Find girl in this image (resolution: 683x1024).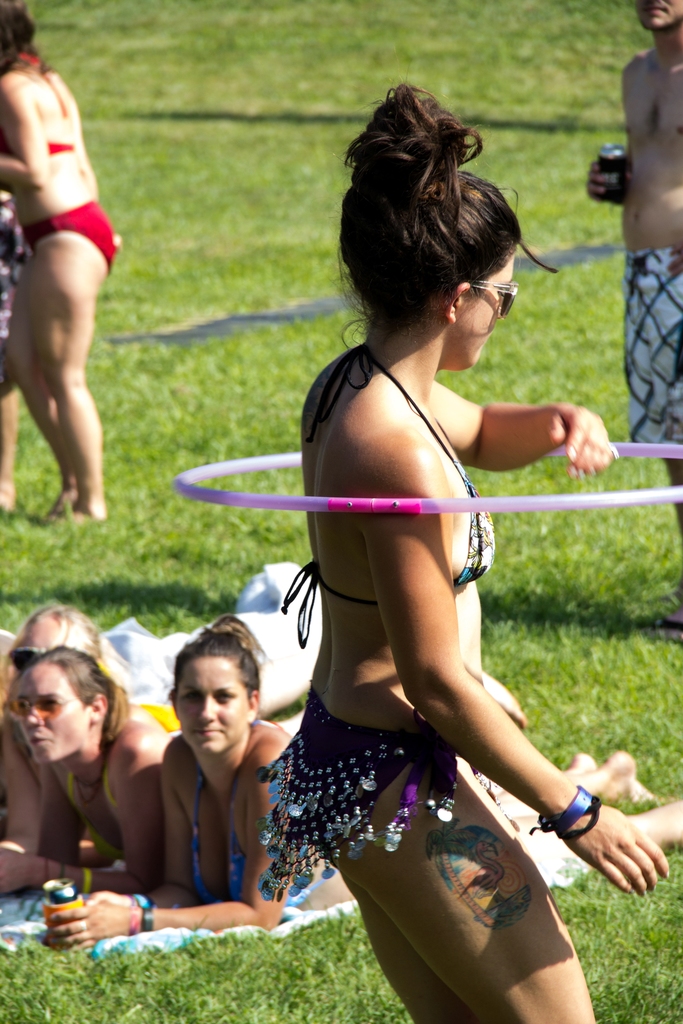
[50,610,361,946].
